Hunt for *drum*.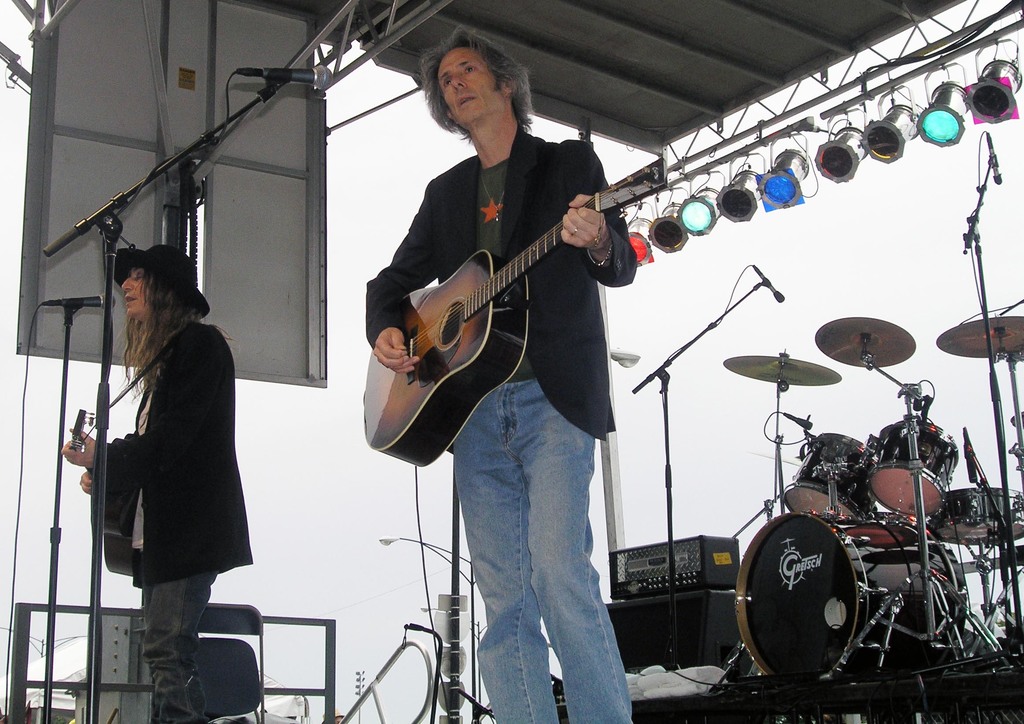
Hunted down at [739, 506, 964, 685].
